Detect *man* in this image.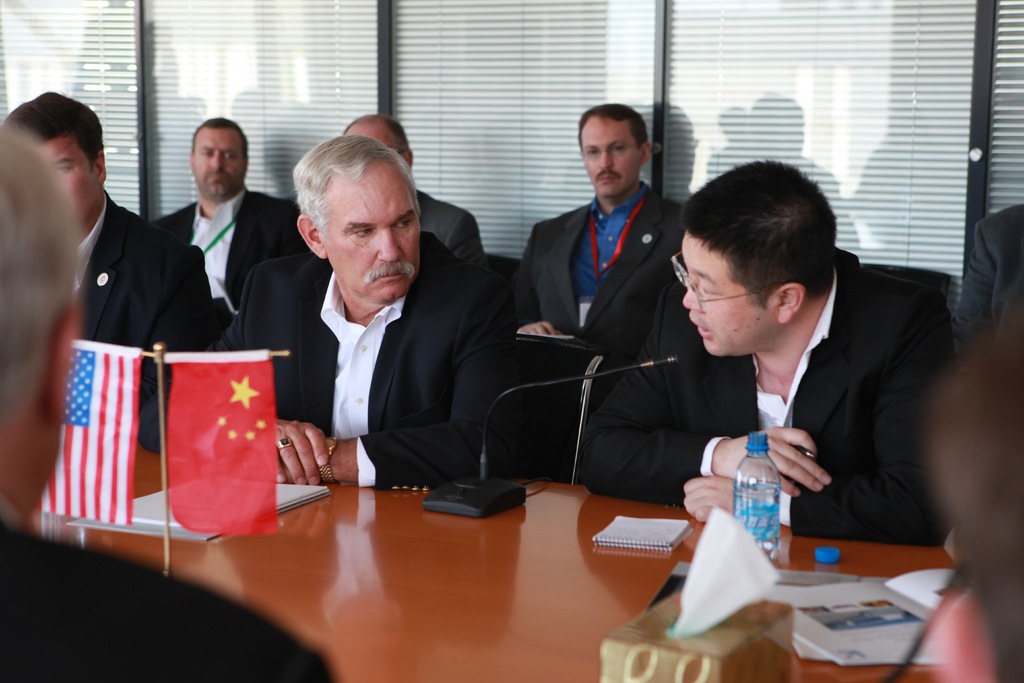
Detection: locate(511, 101, 685, 357).
